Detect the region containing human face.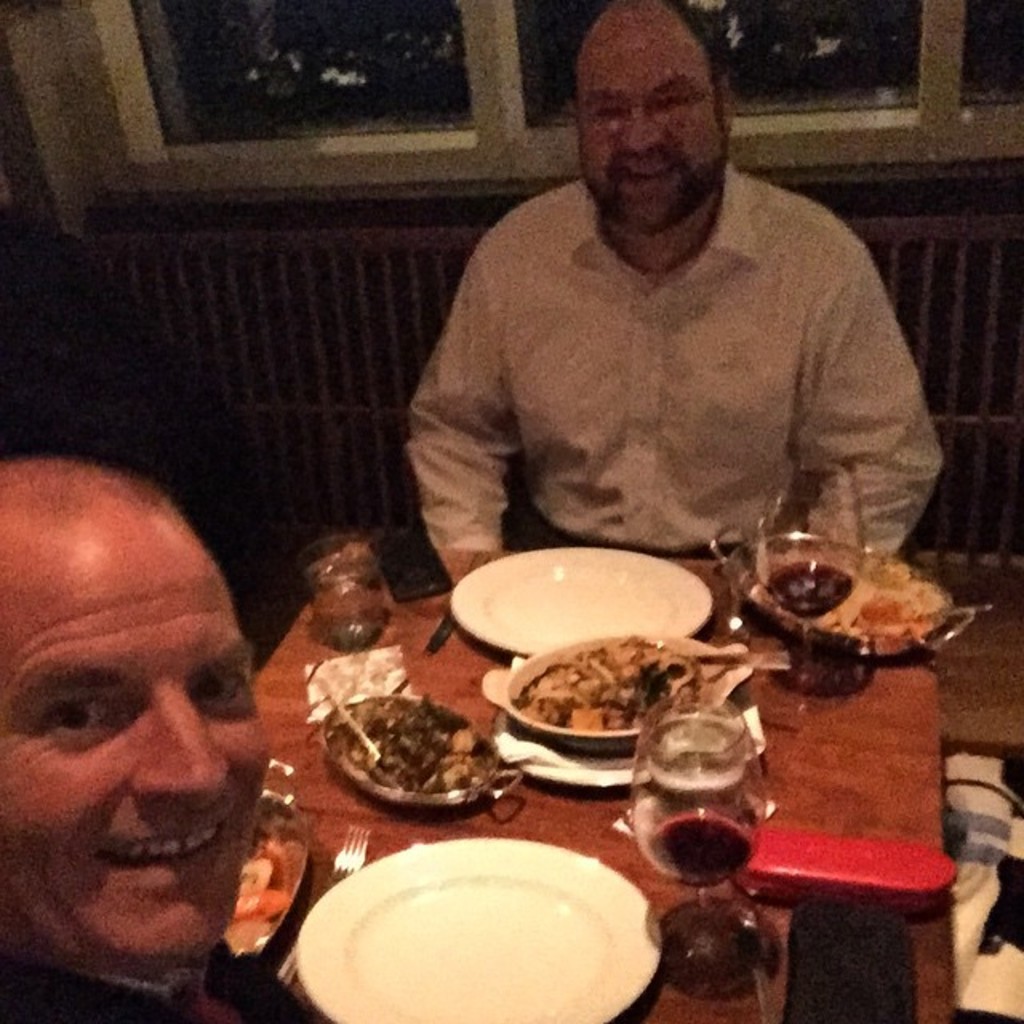
(0, 506, 272, 989).
